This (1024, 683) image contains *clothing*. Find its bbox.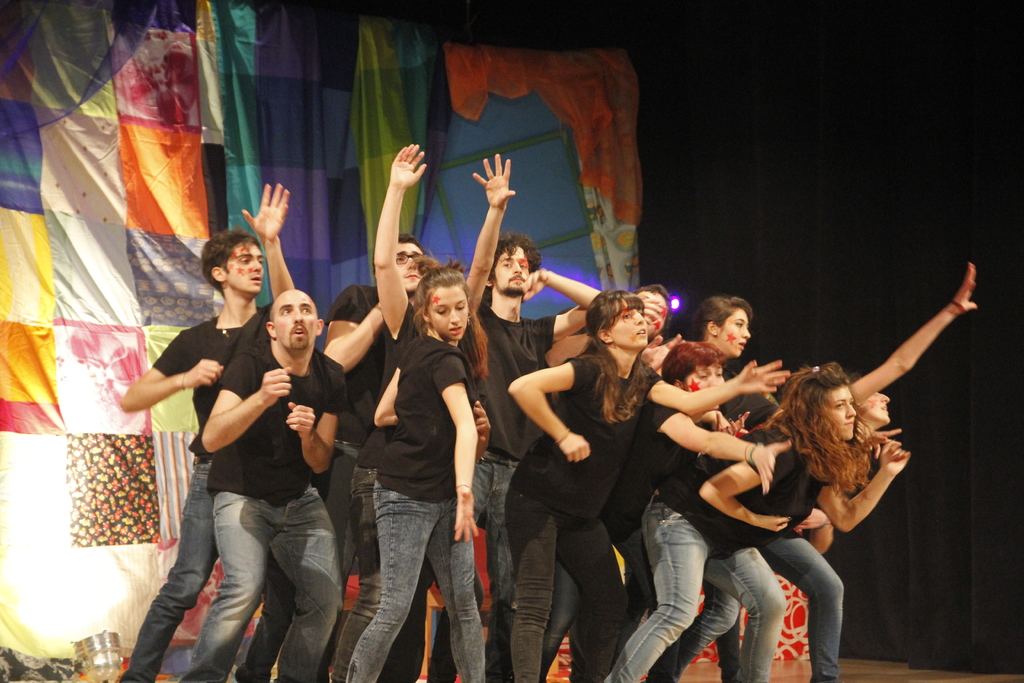
region(340, 329, 486, 682).
